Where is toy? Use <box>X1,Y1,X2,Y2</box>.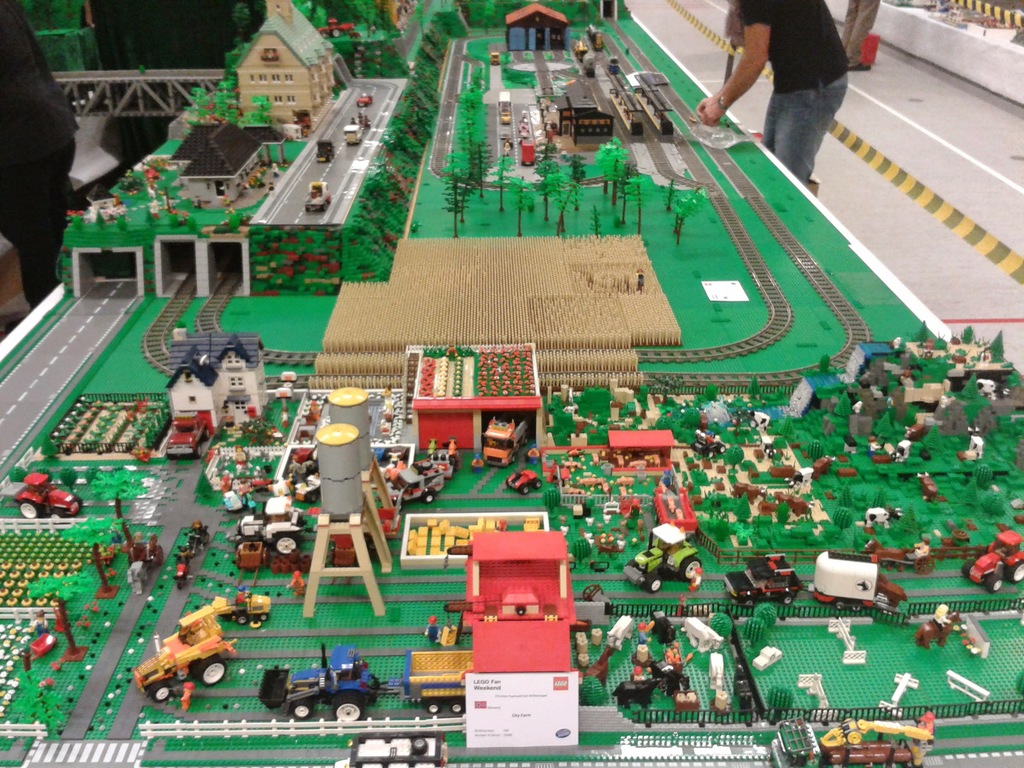
<box>614,472,632,492</box>.
